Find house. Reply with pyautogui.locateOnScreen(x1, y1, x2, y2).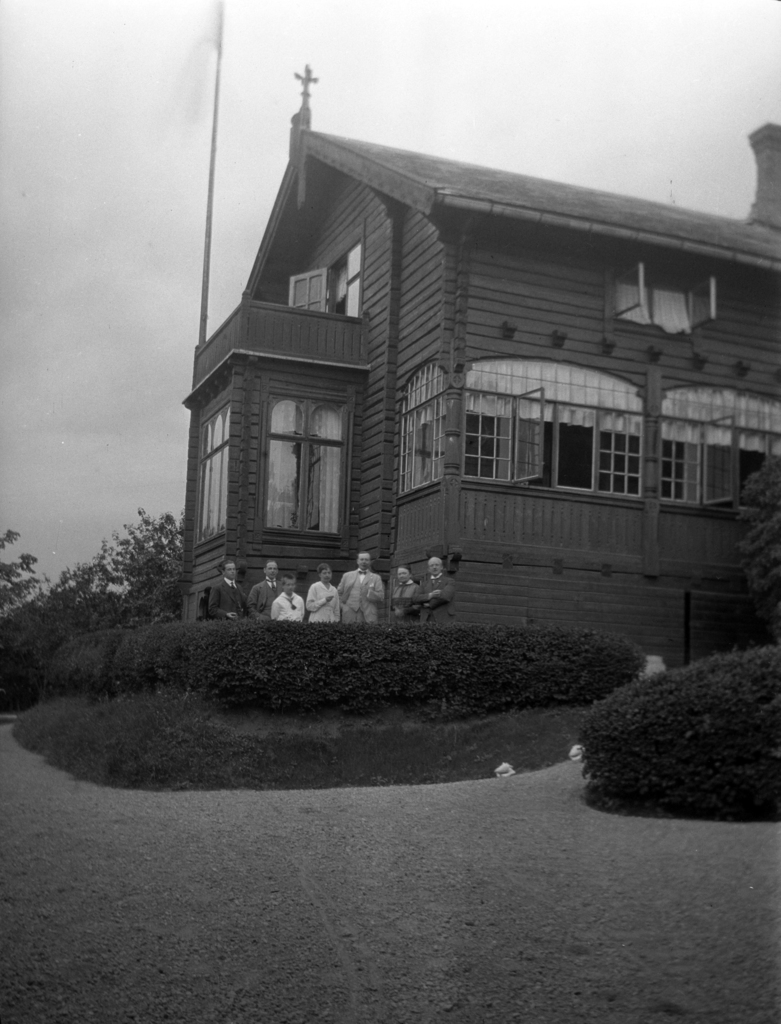
pyautogui.locateOnScreen(178, 56, 775, 679).
